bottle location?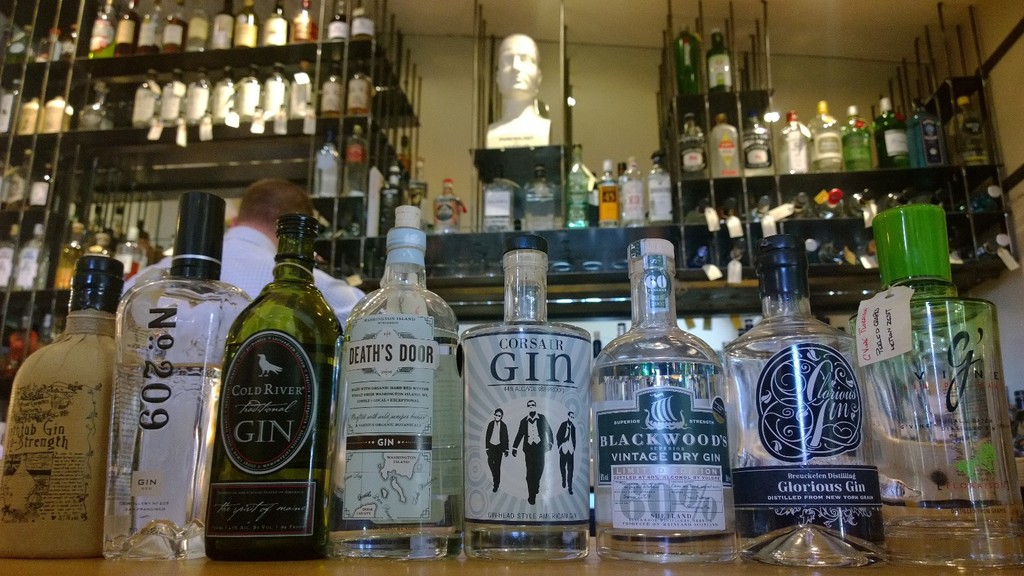
[626,162,659,230]
